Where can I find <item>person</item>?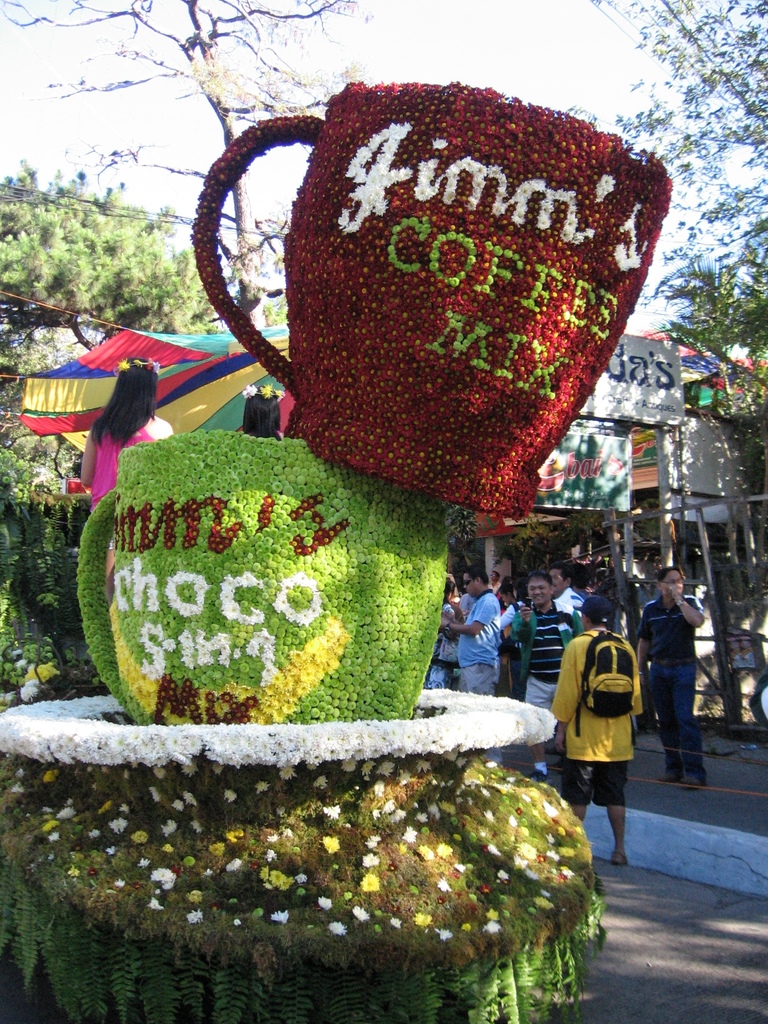
You can find it at region(516, 566, 574, 767).
